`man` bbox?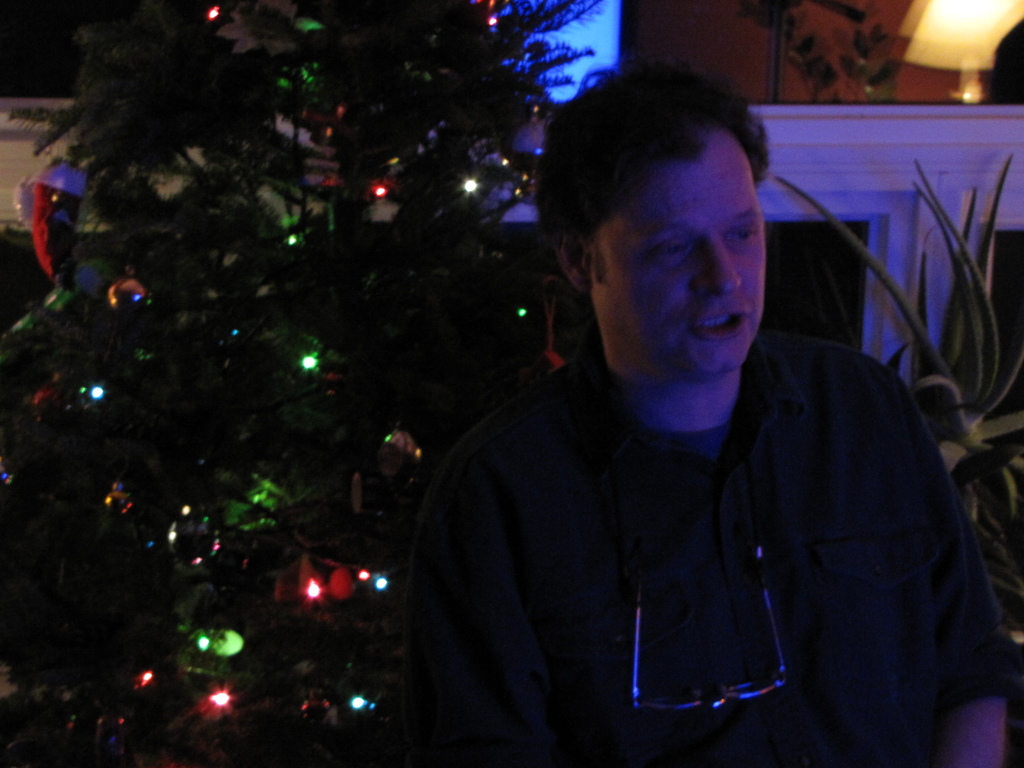
select_region(403, 78, 1005, 748)
